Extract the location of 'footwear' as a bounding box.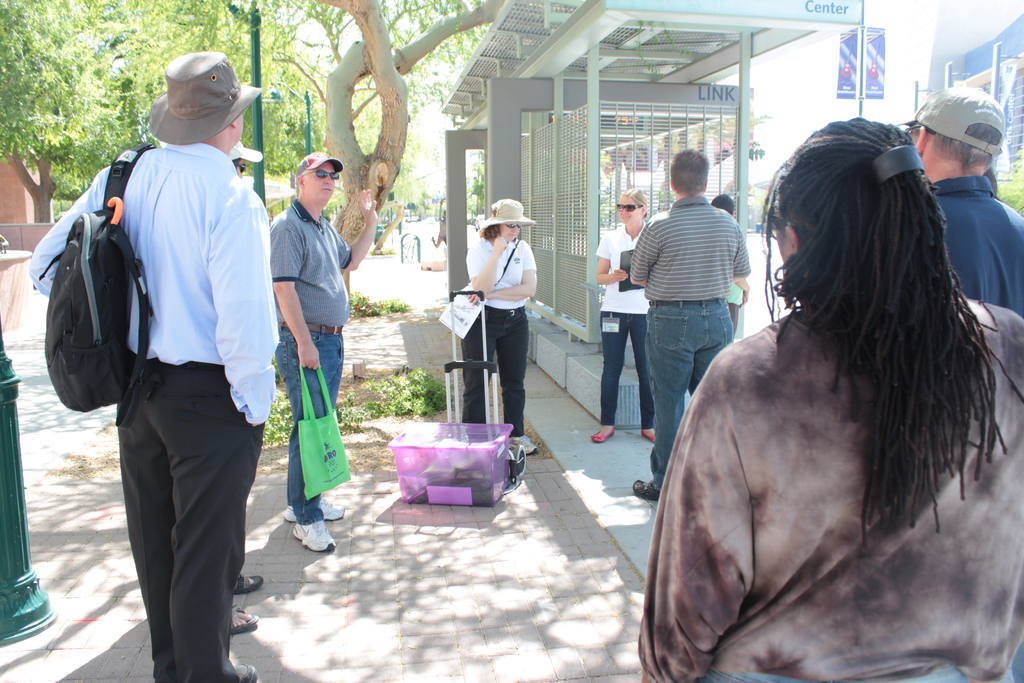
bbox=[293, 519, 334, 551].
